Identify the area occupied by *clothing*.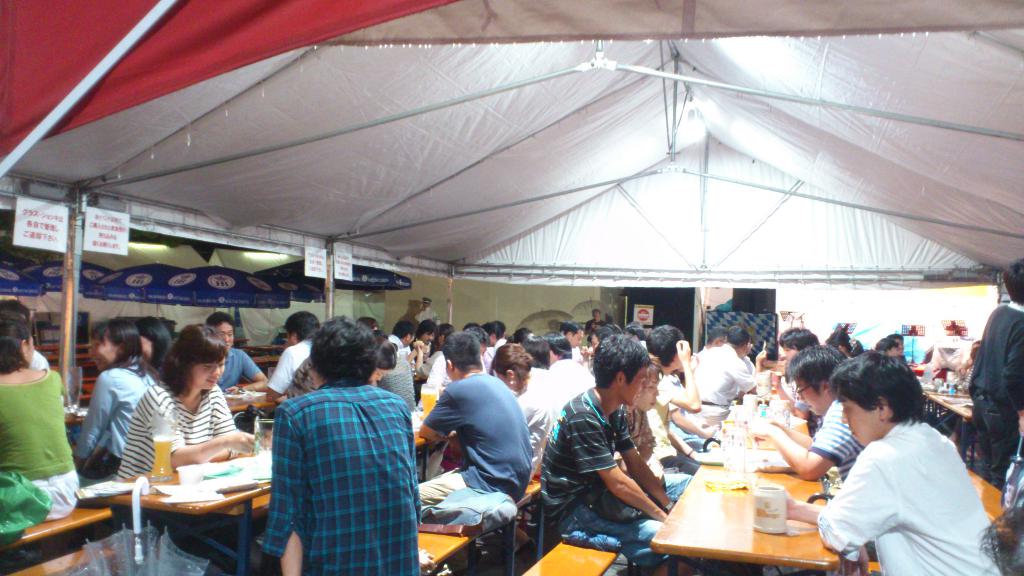
Area: 257/340/331/412.
